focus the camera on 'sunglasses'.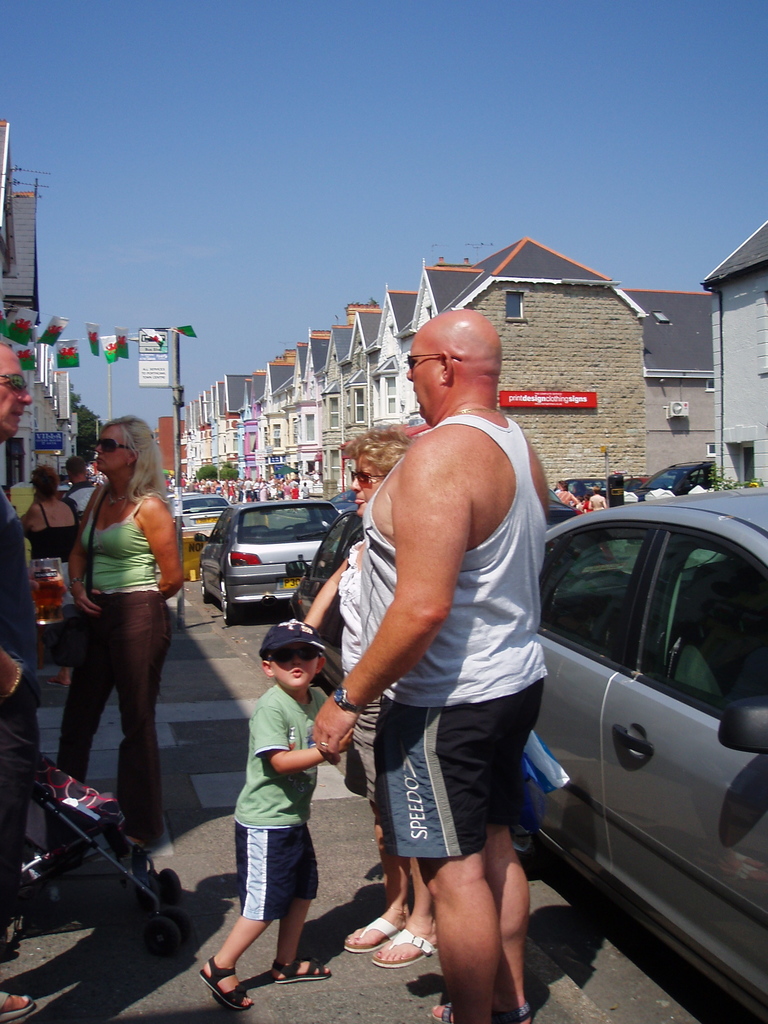
Focus region: 408/354/464/364.
